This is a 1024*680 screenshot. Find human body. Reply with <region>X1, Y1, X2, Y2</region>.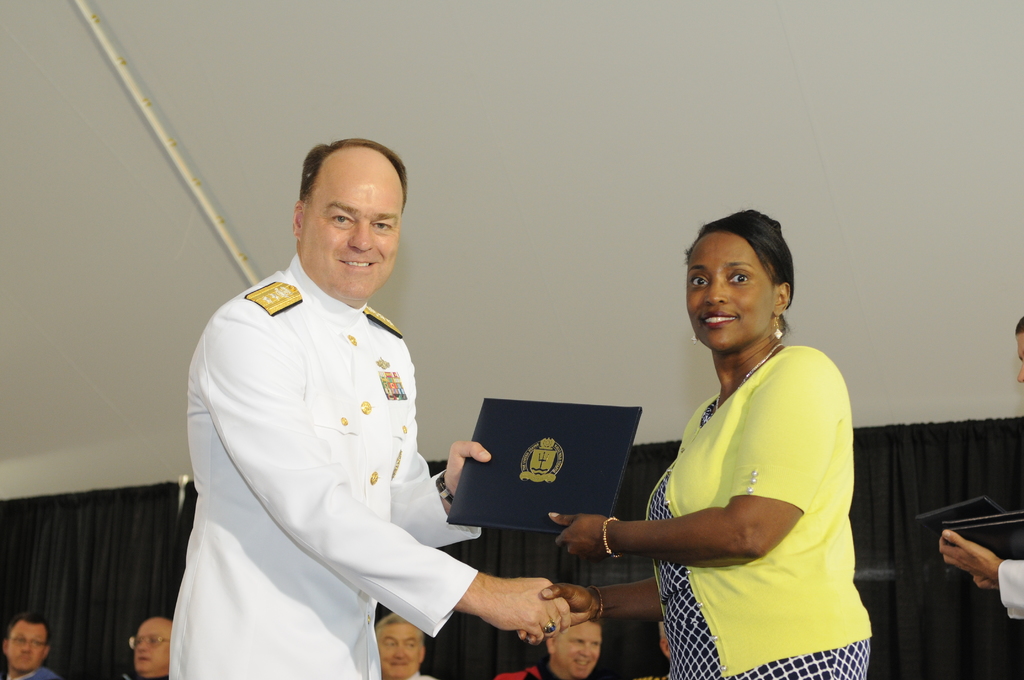
<region>169, 139, 569, 679</region>.
